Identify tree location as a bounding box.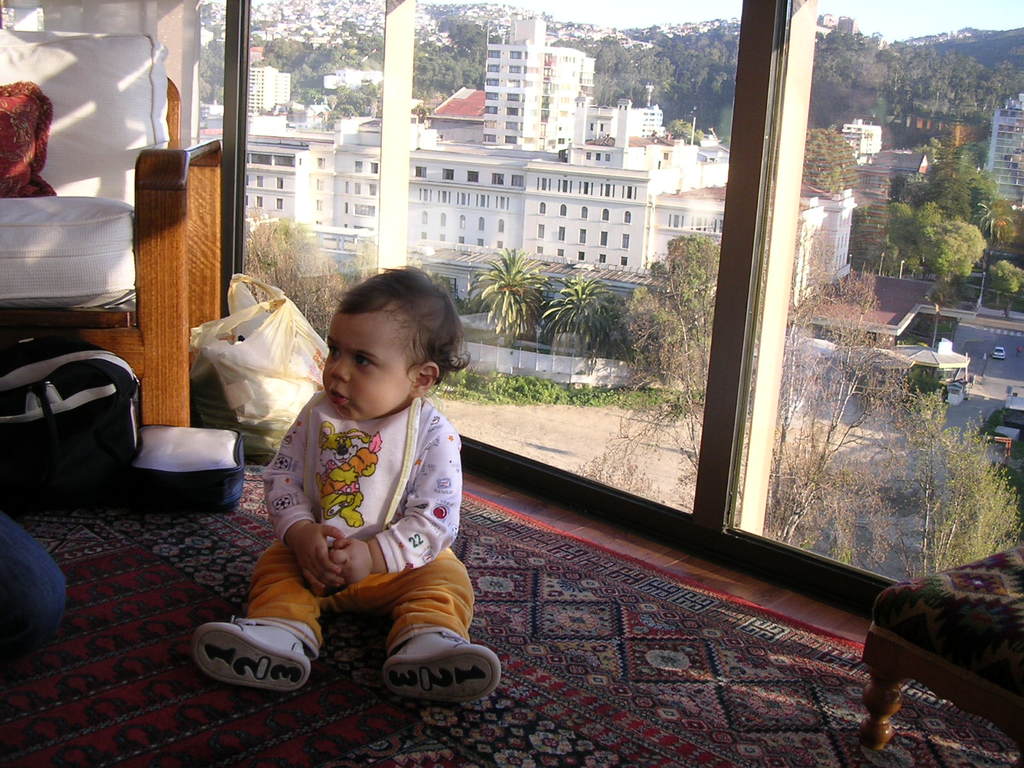
[left=546, top=267, right=612, bottom=355].
